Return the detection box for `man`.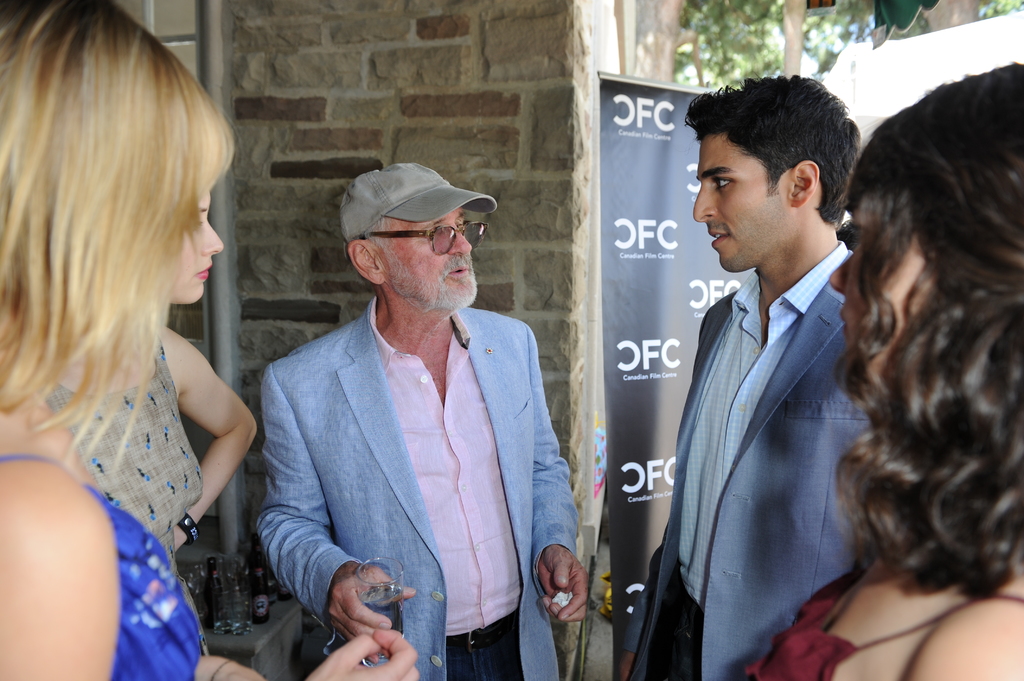
rect(227, 167, 582, 671).
